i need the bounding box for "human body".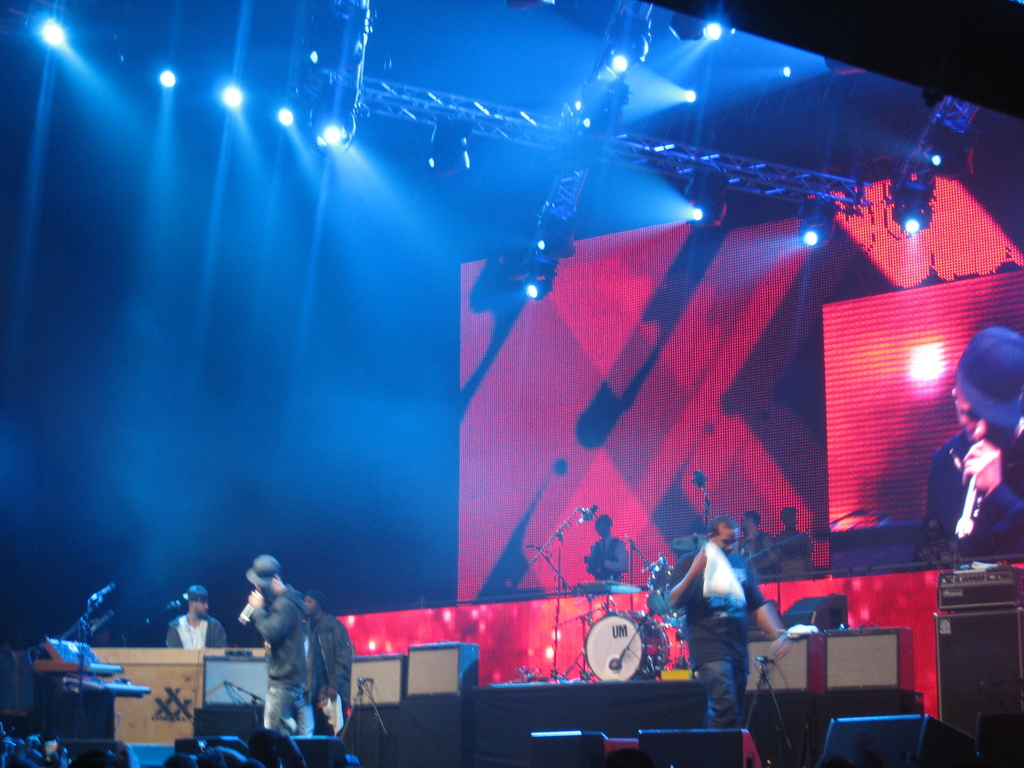
Here it is: locate(295, 586, 345, 733).
